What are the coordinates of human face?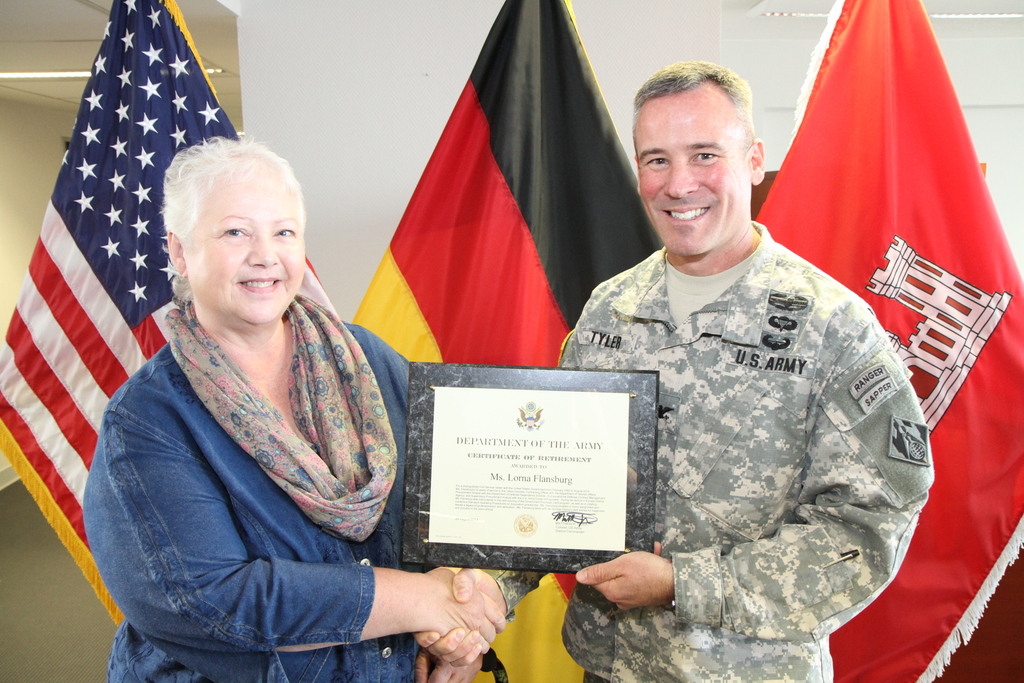
crop(637, 97, 750, 257).
